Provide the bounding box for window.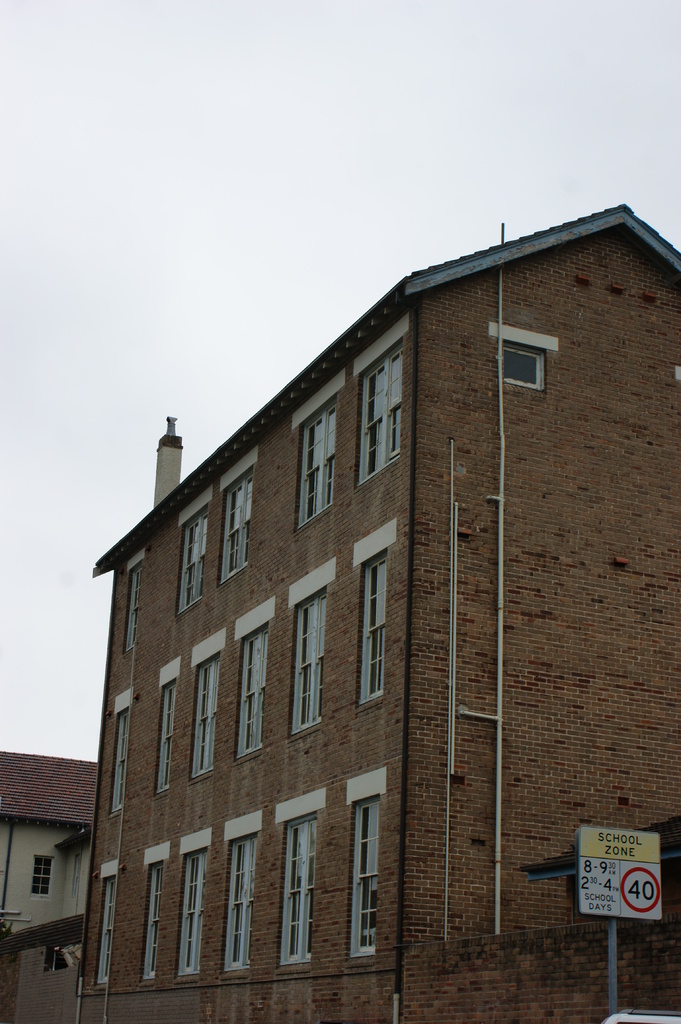
[left=348, top=762, right=395, bottom=953].
